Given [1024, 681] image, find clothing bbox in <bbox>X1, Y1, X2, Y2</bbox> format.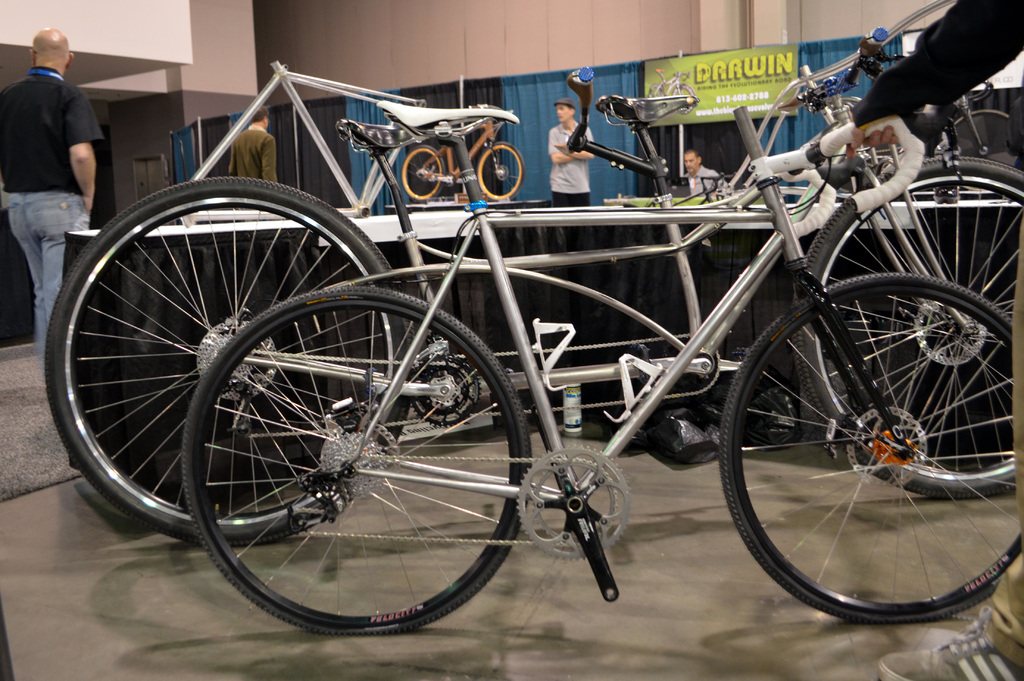
<bbox>540, 119, 593, 215</bbox>.
